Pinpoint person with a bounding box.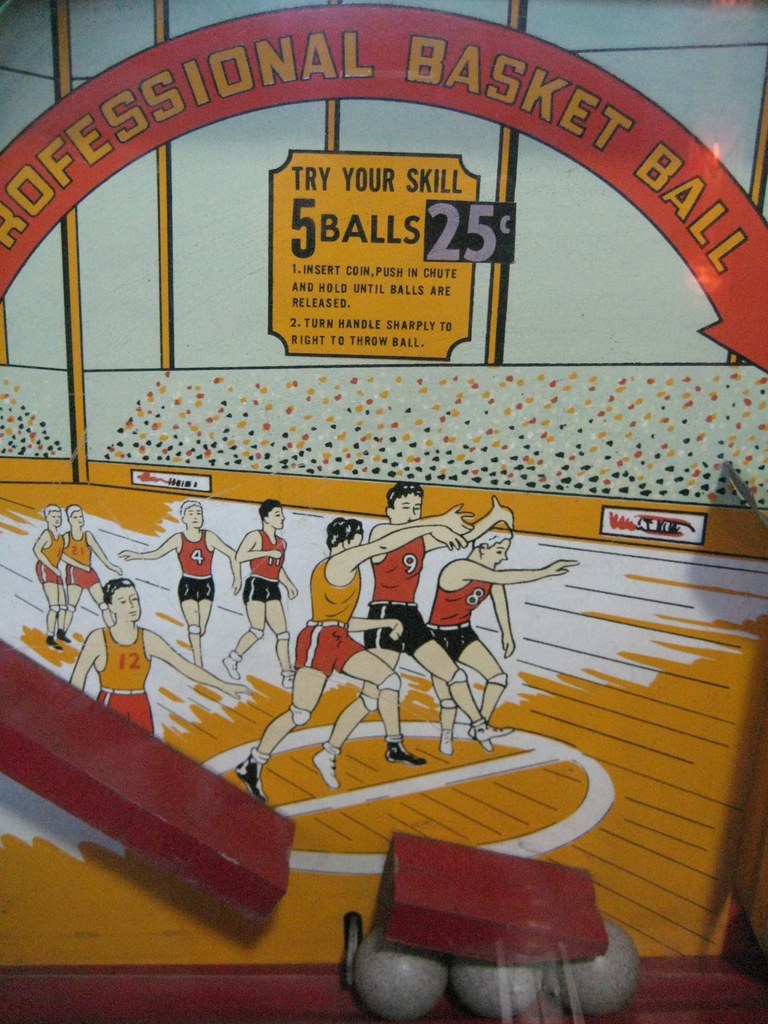
left=427, top=529, right=577, bottom=755.
